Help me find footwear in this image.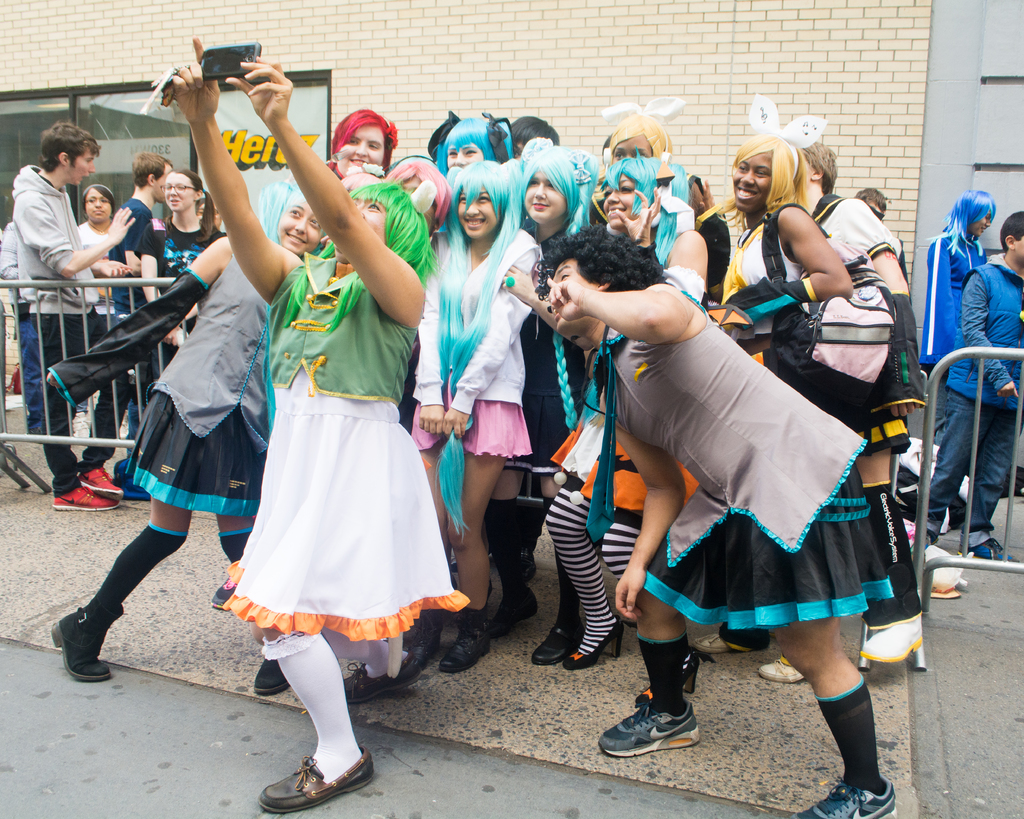
Found it: select_region(255, 653, 289, 699).
